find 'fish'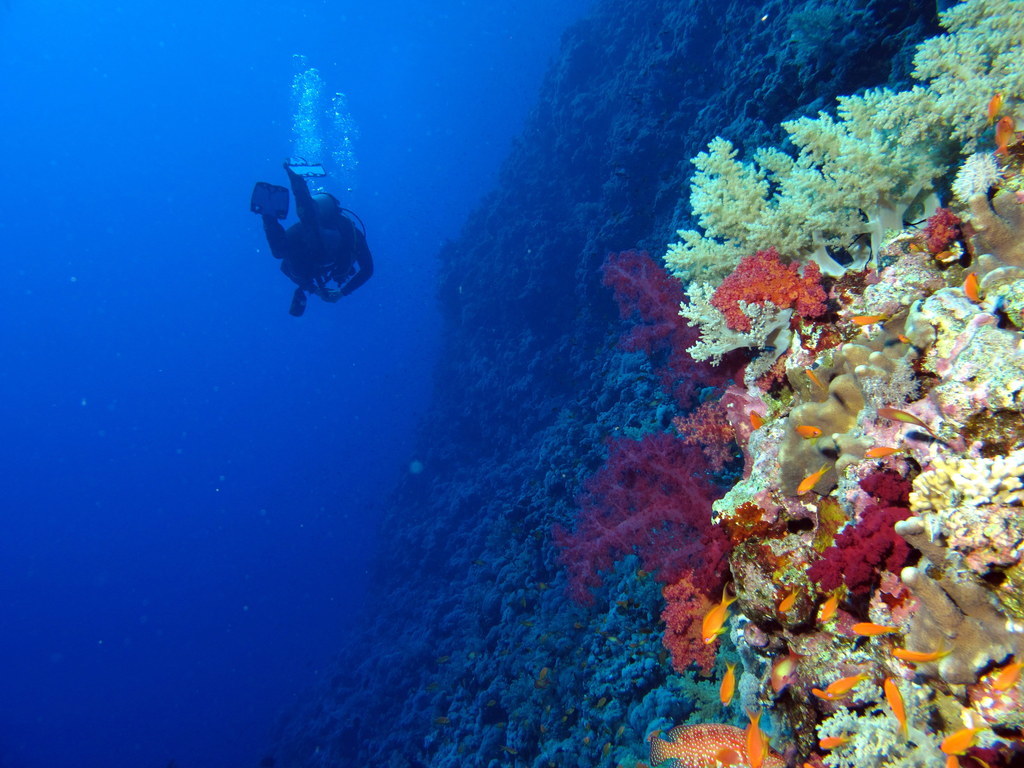
locate(932, 723, 981, 754)
